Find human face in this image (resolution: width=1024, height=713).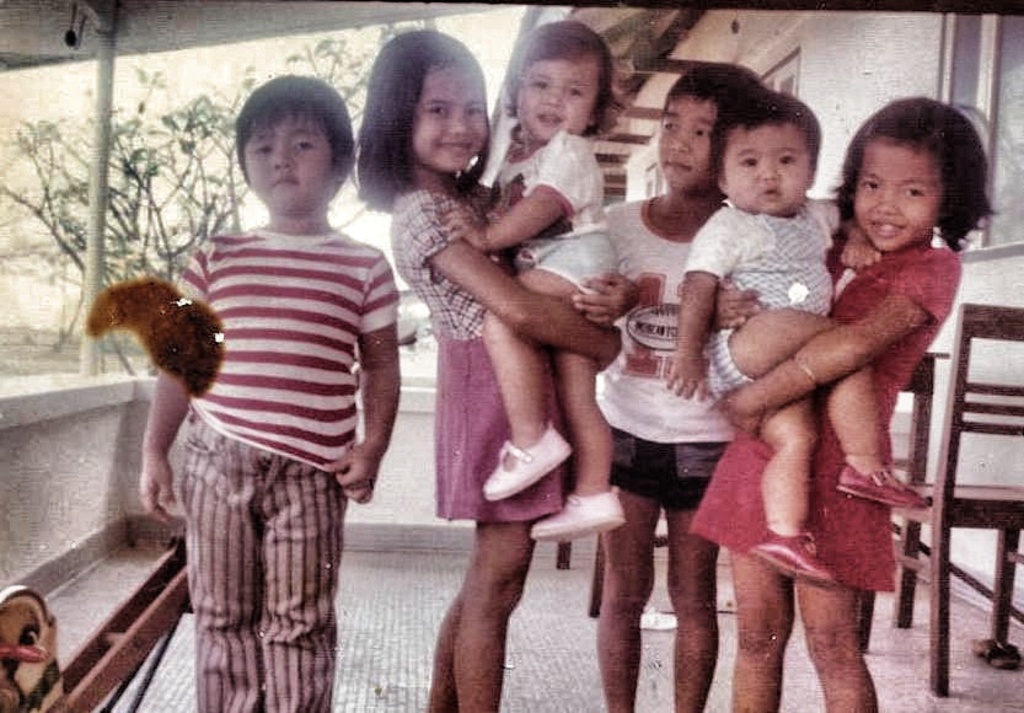
{"x1": 516, "y1": 55, "x2": 588, "y2": 143}.
